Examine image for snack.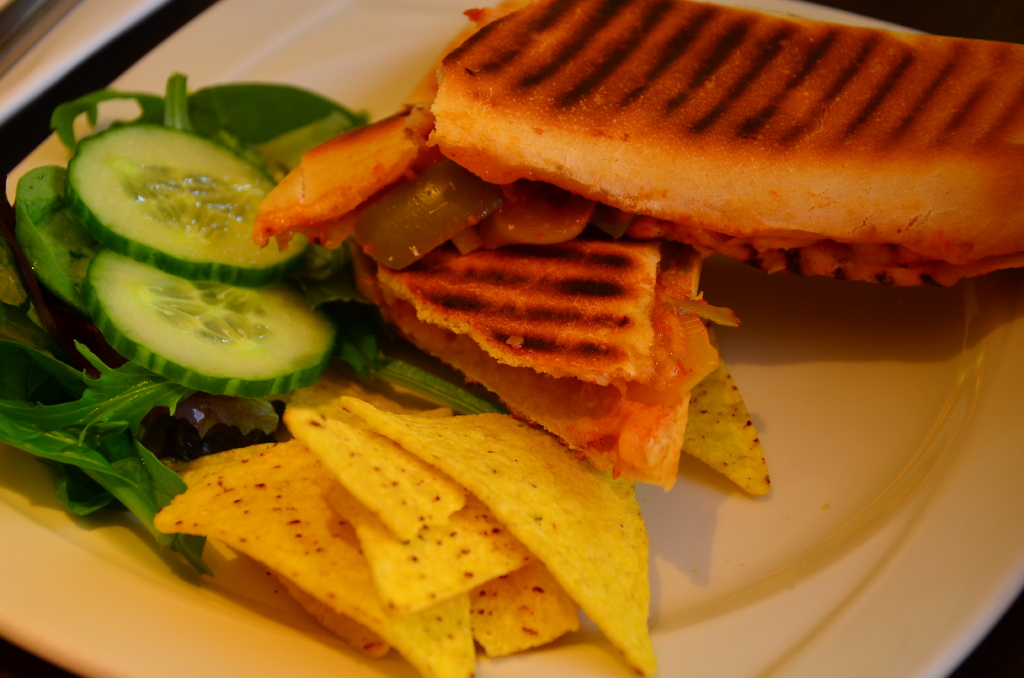
Examination result: bbox(250, 0, 1023, 504).
